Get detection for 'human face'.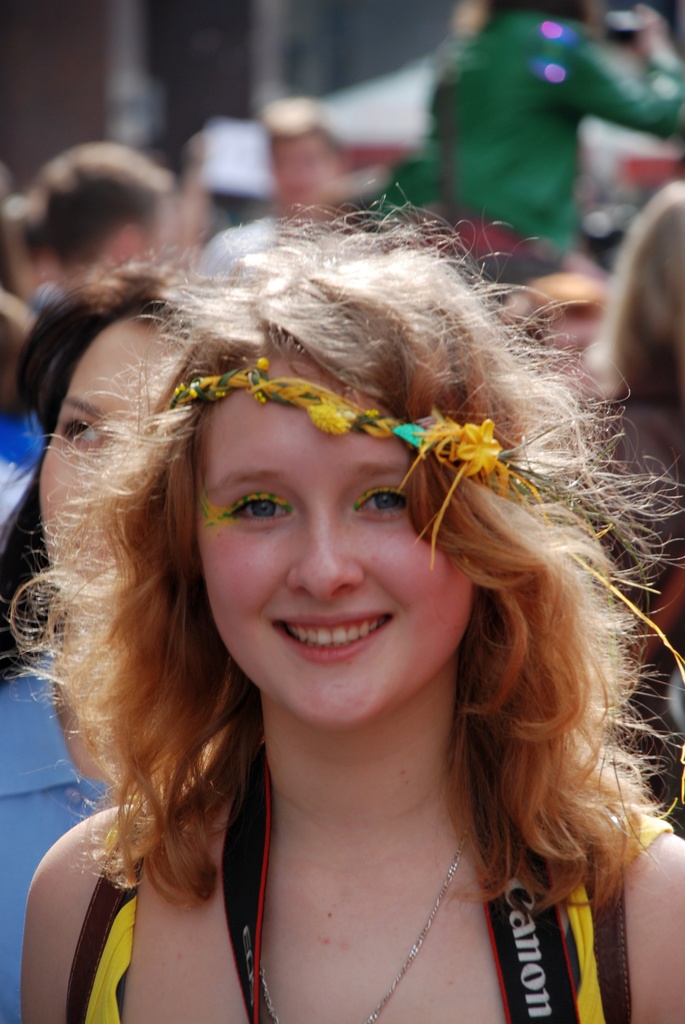
Detection: 187:339:463:732.
